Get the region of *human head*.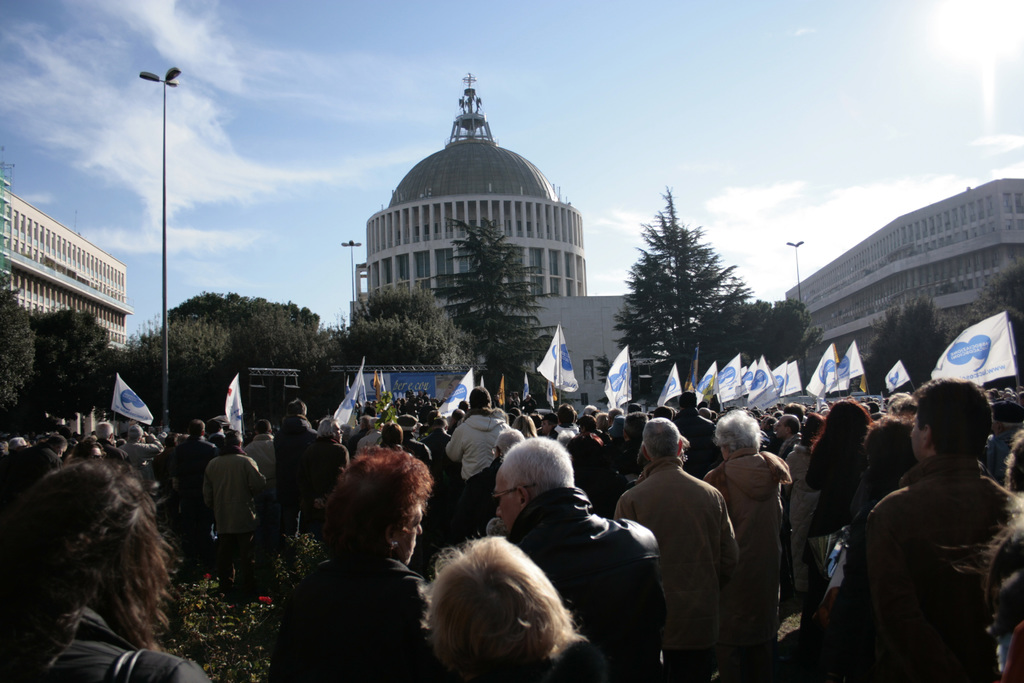
region(775, 415, 806, 445).
